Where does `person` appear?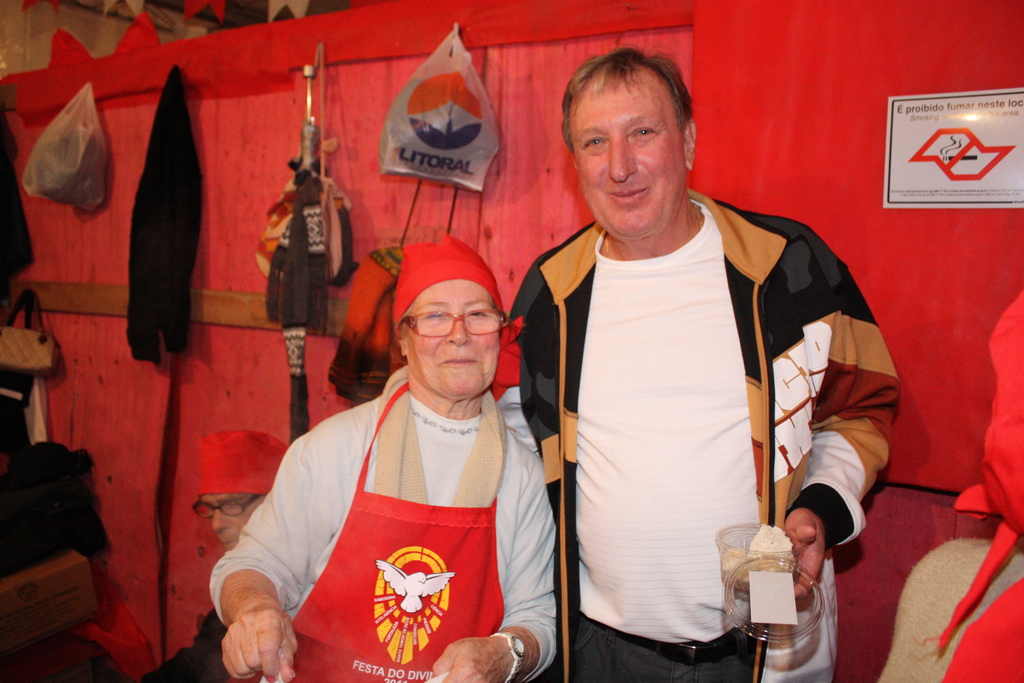
Appears at {"x1": 229, "y1": 208, "x2": 553, "y2": 679}.
